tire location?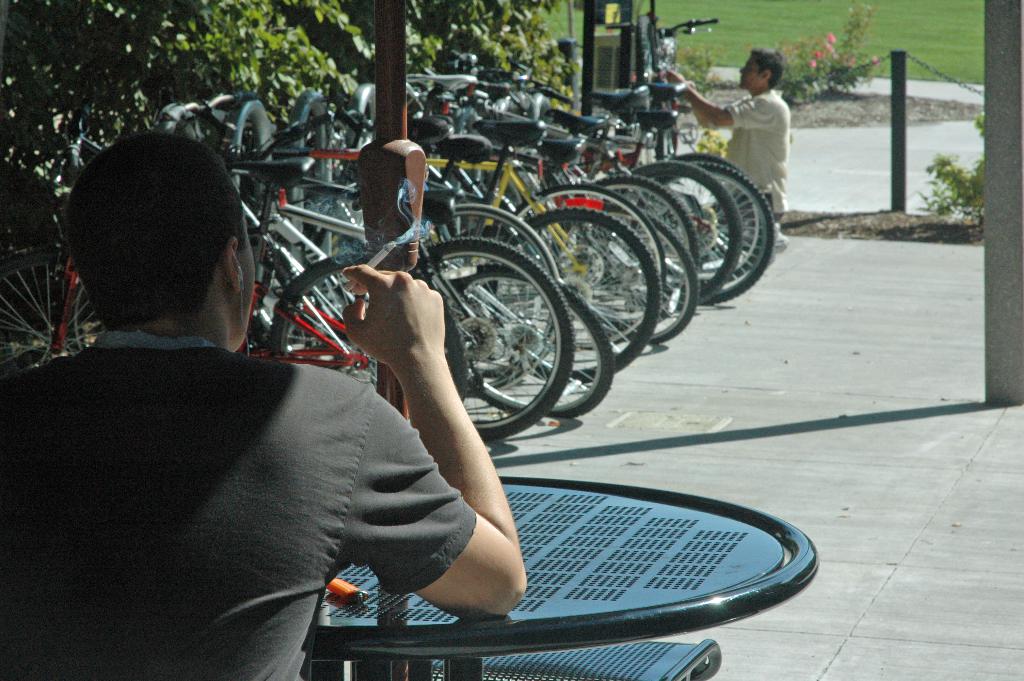
rect(444, 265, 616, 420)
